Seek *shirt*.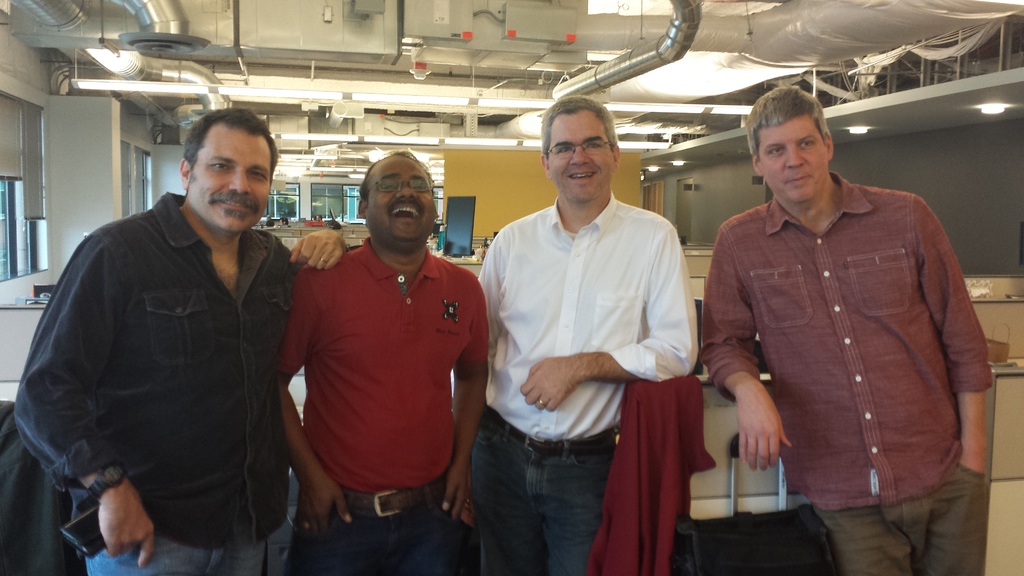
[left=700, top=145, right=989, bottom=527].
